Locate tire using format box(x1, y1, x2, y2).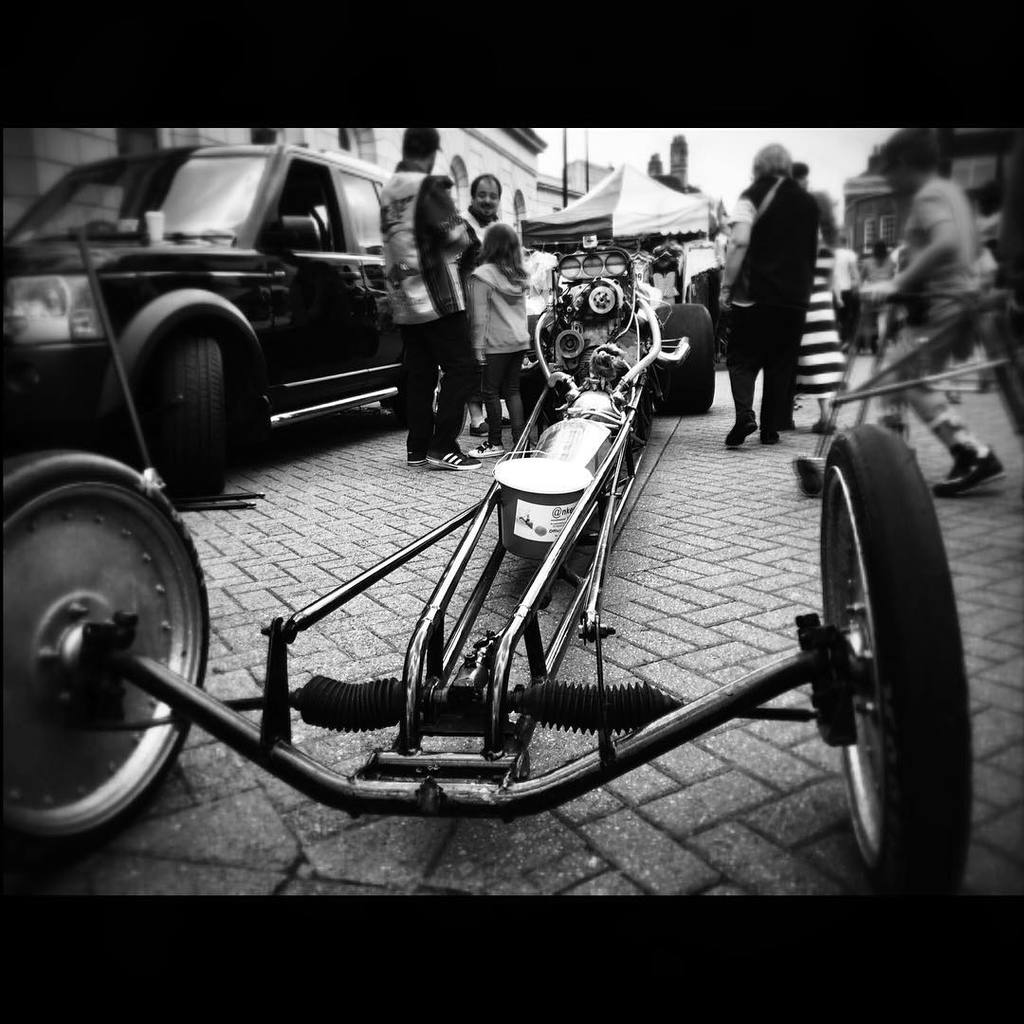
box(0, 445, 211, 855).
